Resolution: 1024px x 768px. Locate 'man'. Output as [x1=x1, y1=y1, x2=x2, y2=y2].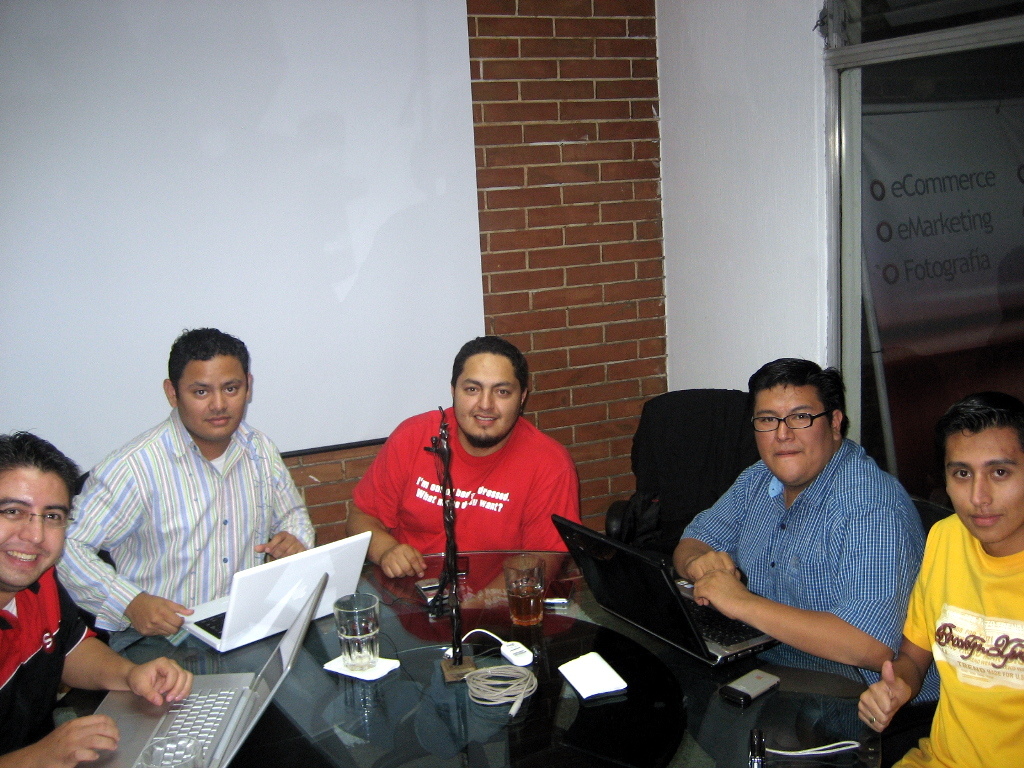
[x1=0, y1=423, x2=194, y2=767].
